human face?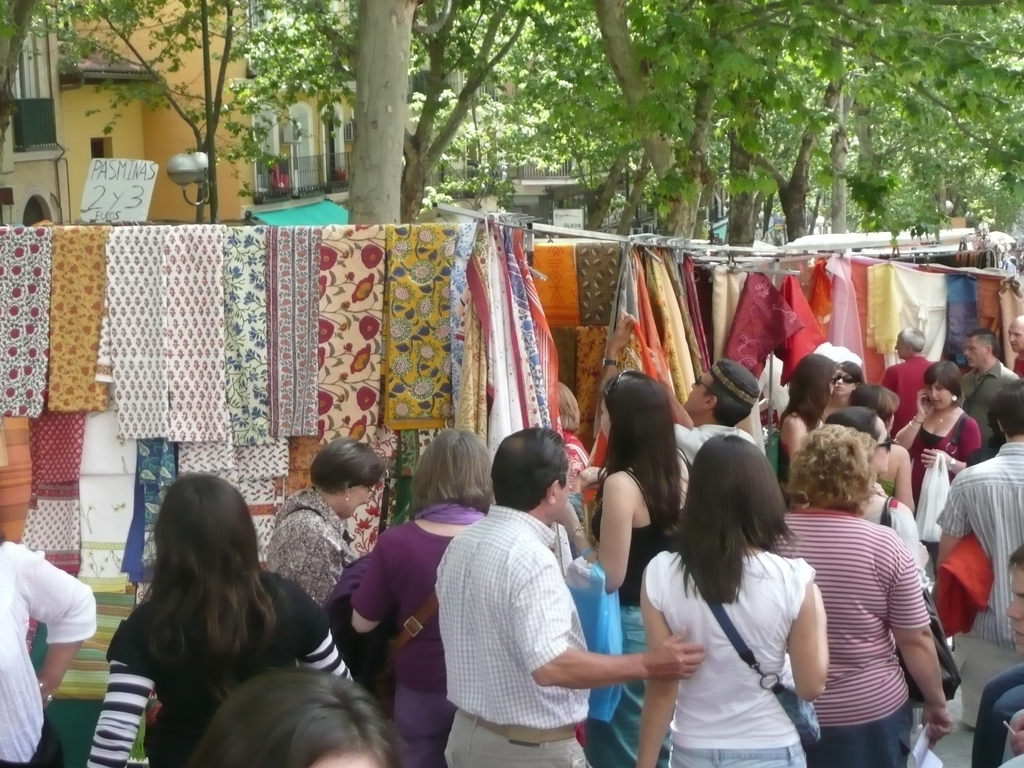
{"x1": 930, "y1": 383, "x2": 953, "y2": 410}
